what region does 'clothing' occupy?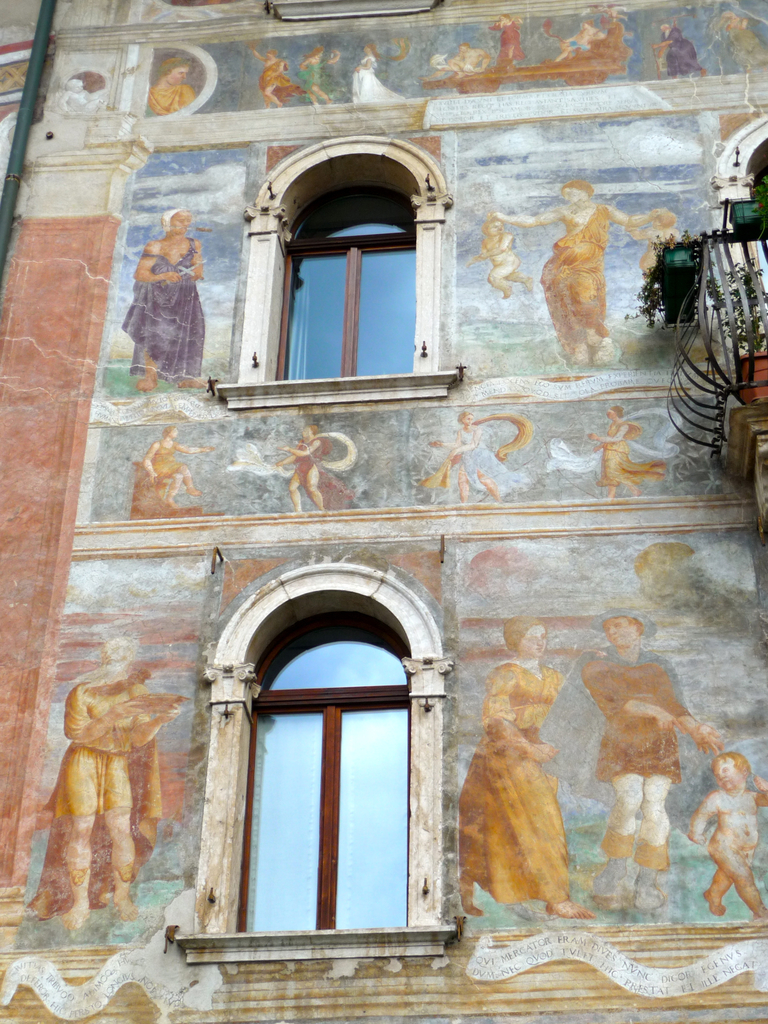
(543, 206, 611, 353).
